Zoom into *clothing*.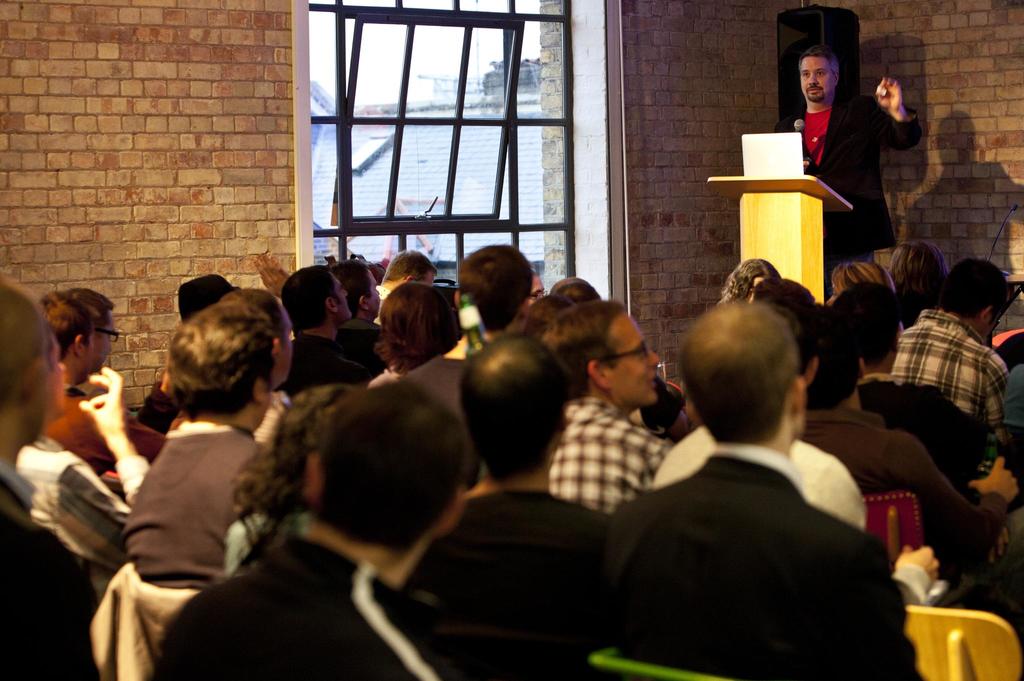
Zoom target: bbox(999, 356, 1023, 472).
